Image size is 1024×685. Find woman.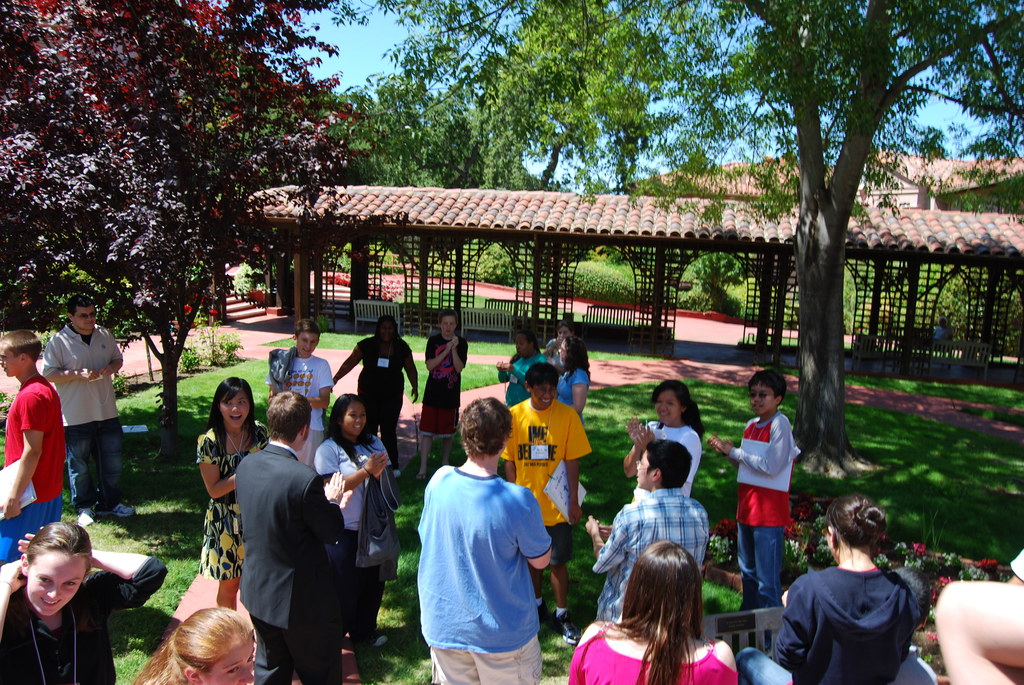
crop(497, 329, 548, 406).
